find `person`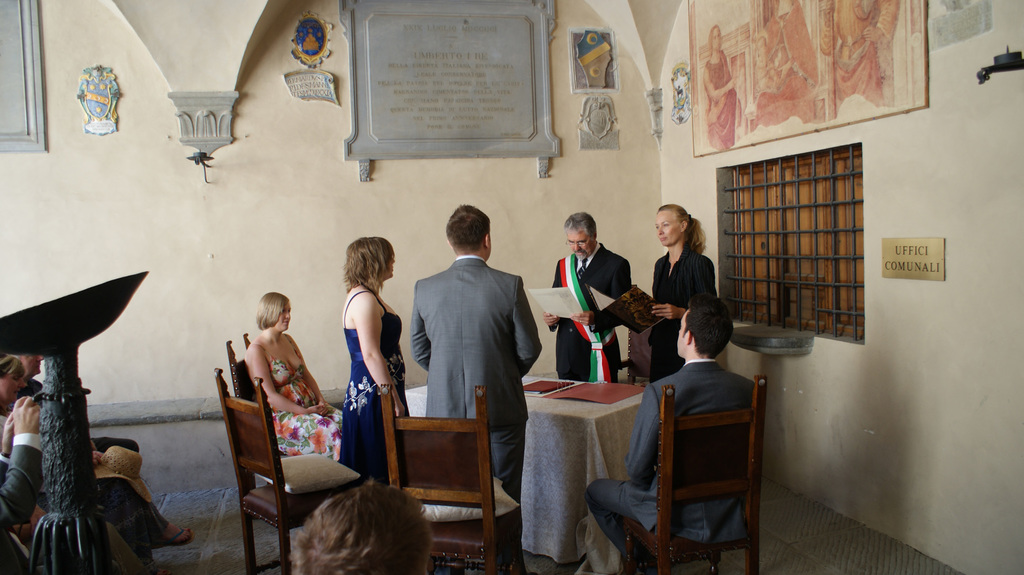
locate(401, 198, 532, 480)
